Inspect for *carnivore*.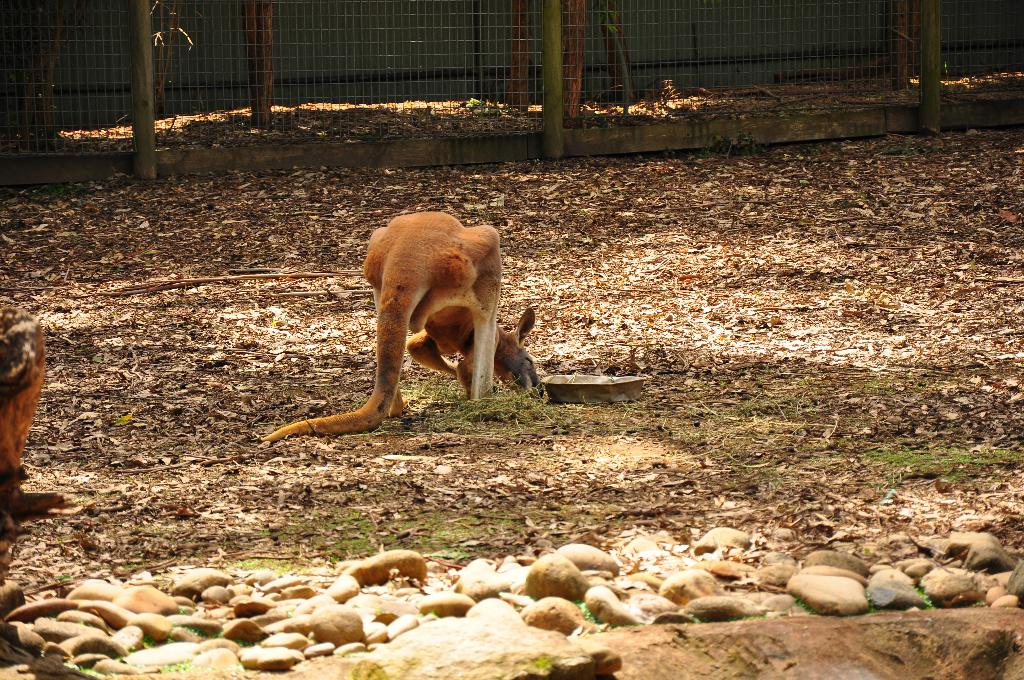
Inspection: 262:211:550:445.
